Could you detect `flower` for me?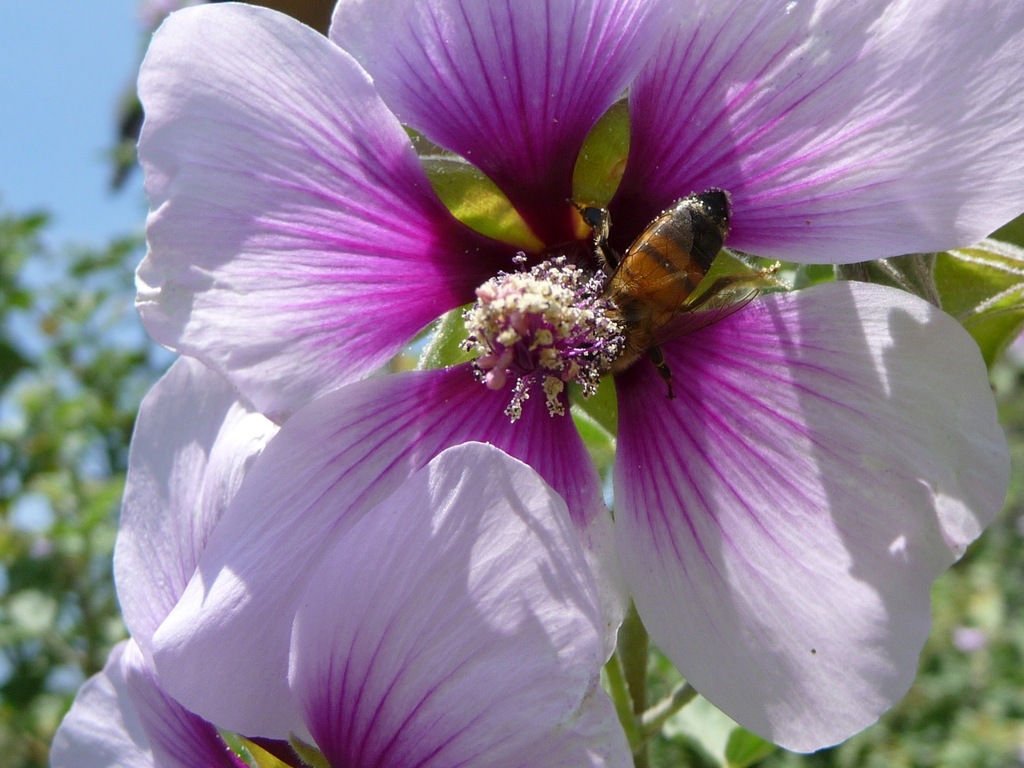
Detection result: select_region(45, 635, 274, 767).
